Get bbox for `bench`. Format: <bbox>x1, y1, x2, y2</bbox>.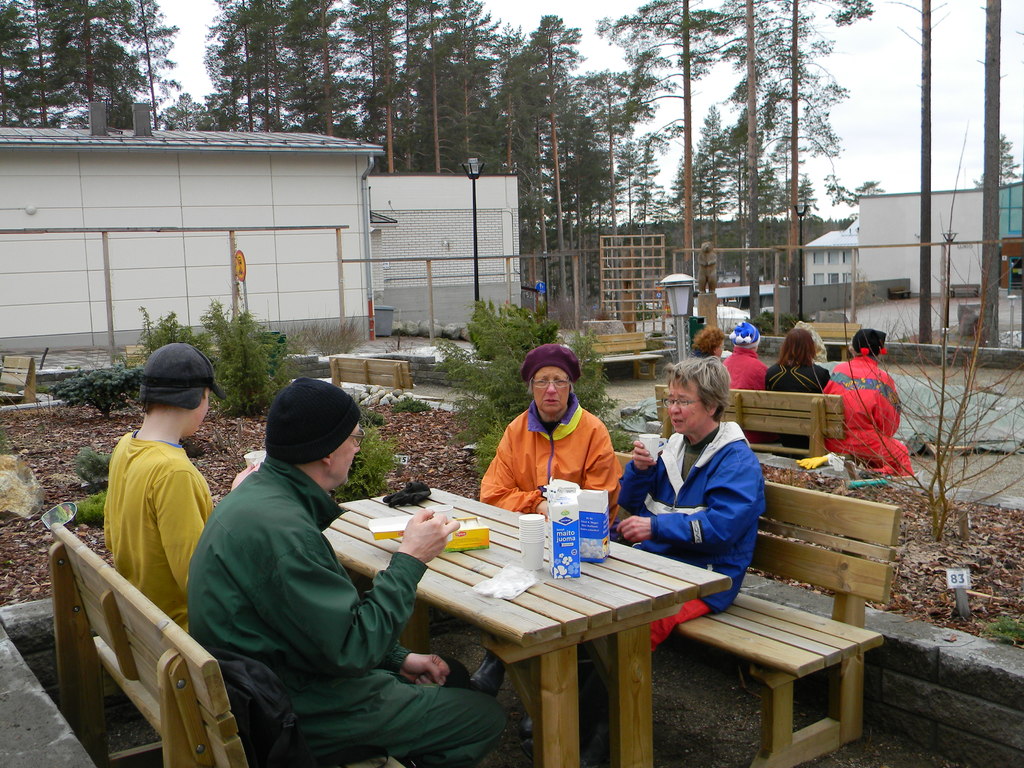
<bbox>47, 521, 402, 767</bbox>.
